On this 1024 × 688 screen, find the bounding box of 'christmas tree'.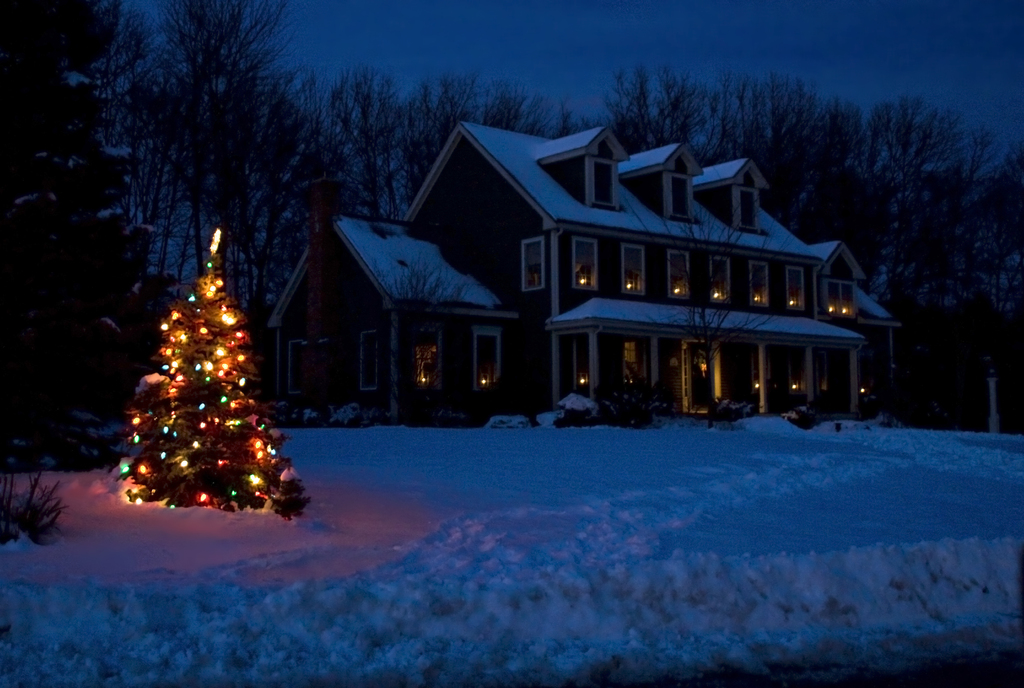
Bounding box: 104/229/310/523.
